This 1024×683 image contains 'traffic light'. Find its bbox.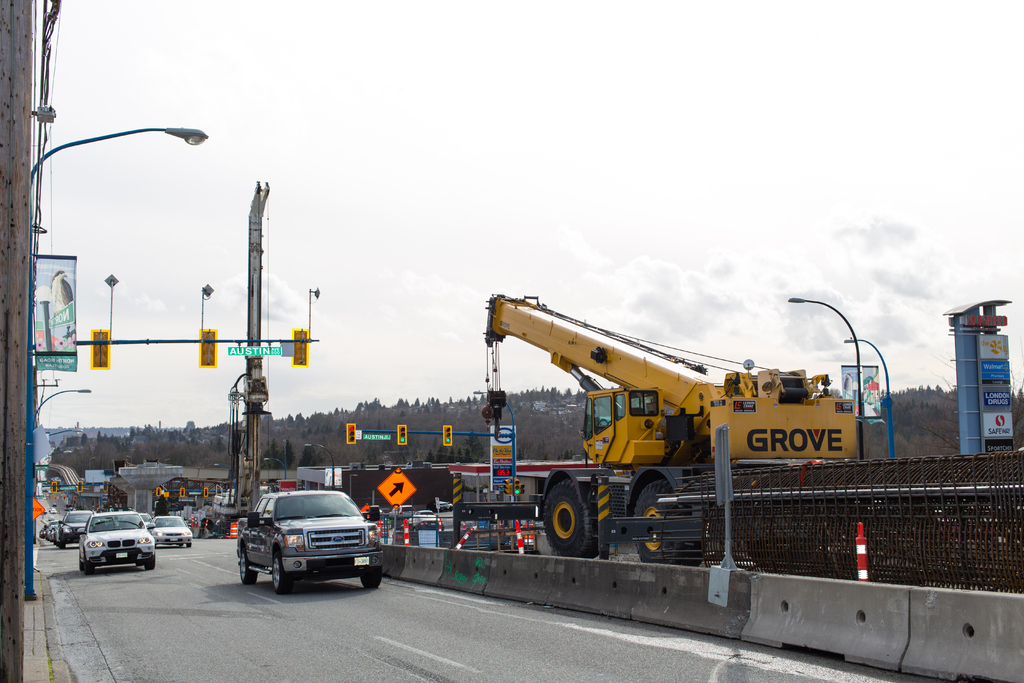
(520, 484, 524, 496).
